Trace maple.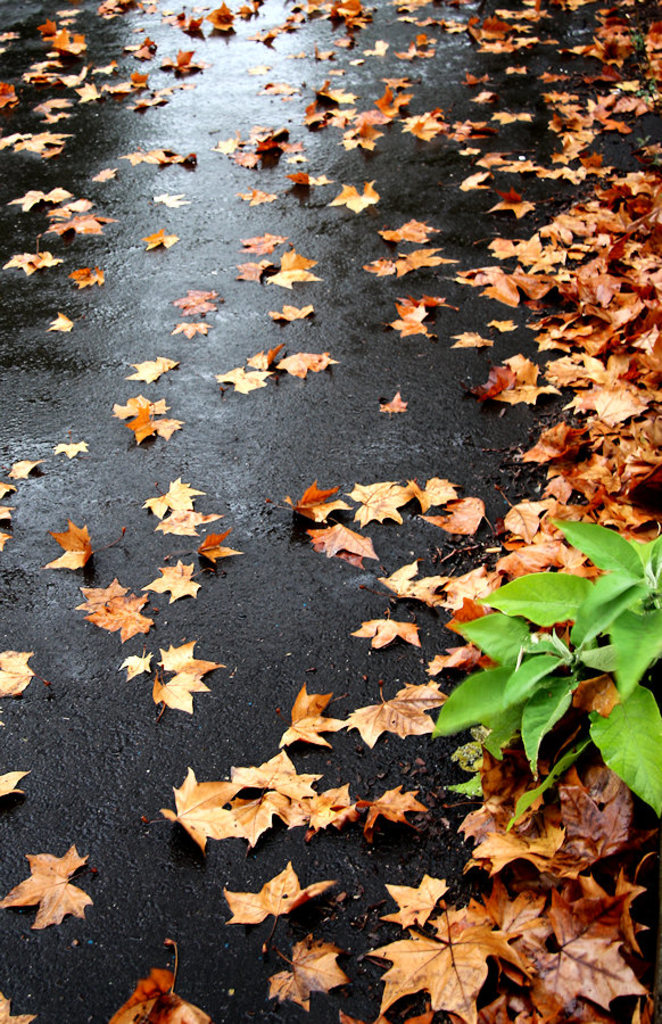
Traced to [77, 572, 148, 646].
